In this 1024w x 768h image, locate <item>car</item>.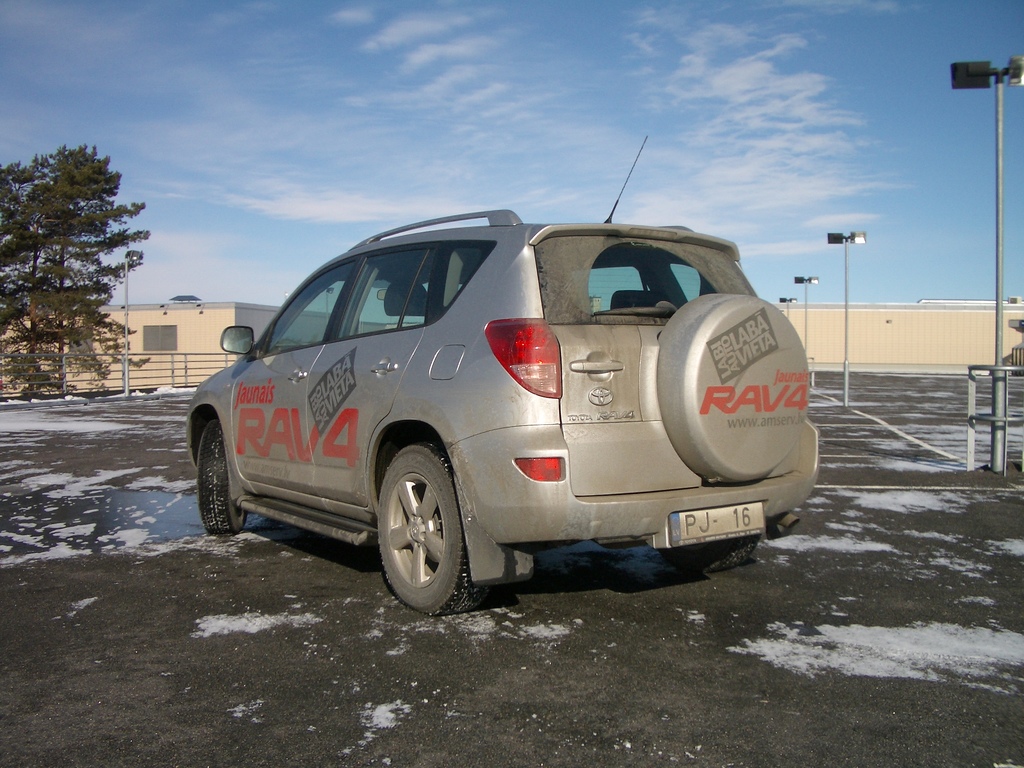
Bounding box: {"x1": 179, "y1": 188, "x2": 796, "y2": 624}.
